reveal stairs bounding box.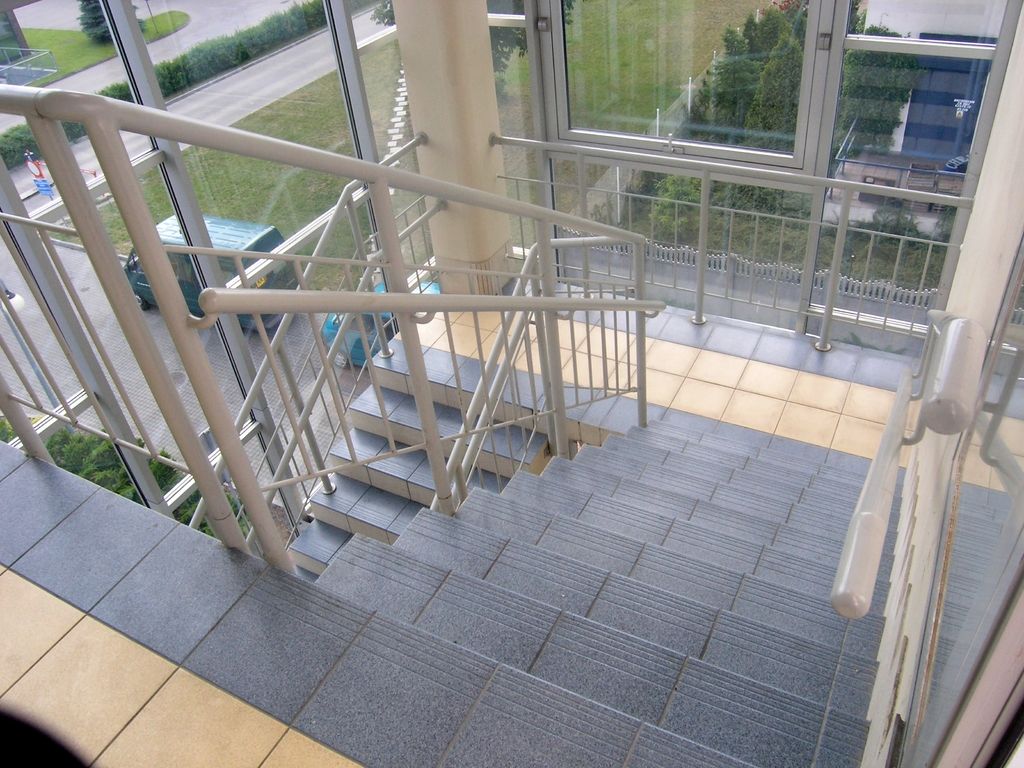
Revealed: (left=308, top=410, right=1023, bottom=767).
